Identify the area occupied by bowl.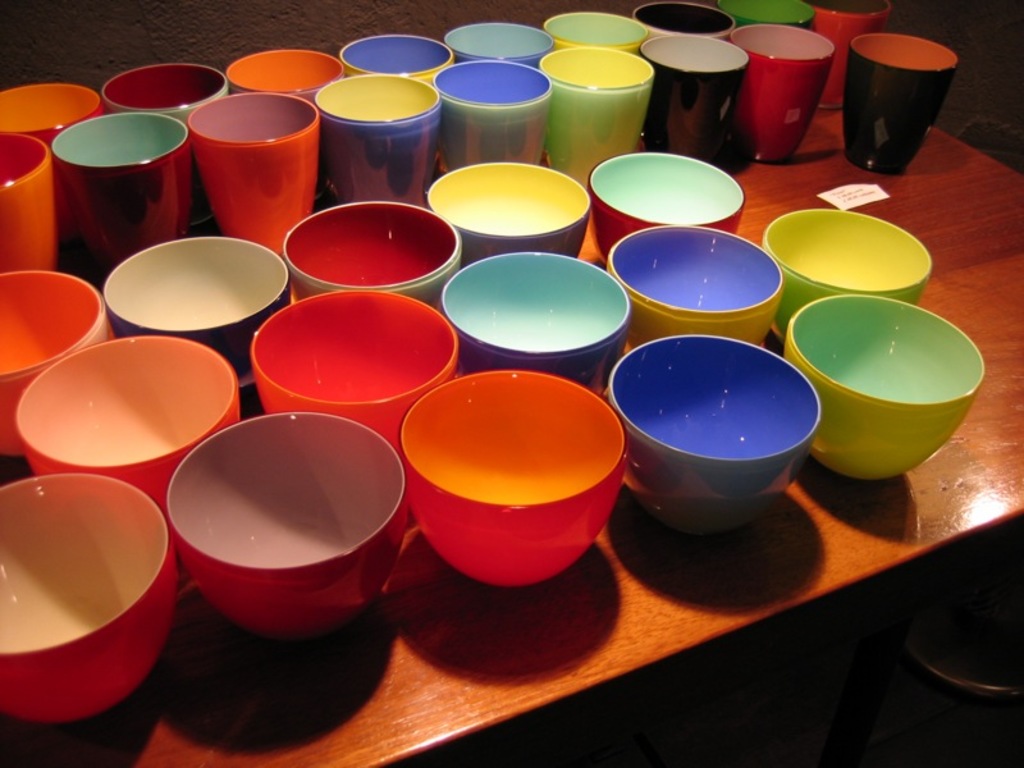
Area: bbox=[613, 339, 822, 540].
